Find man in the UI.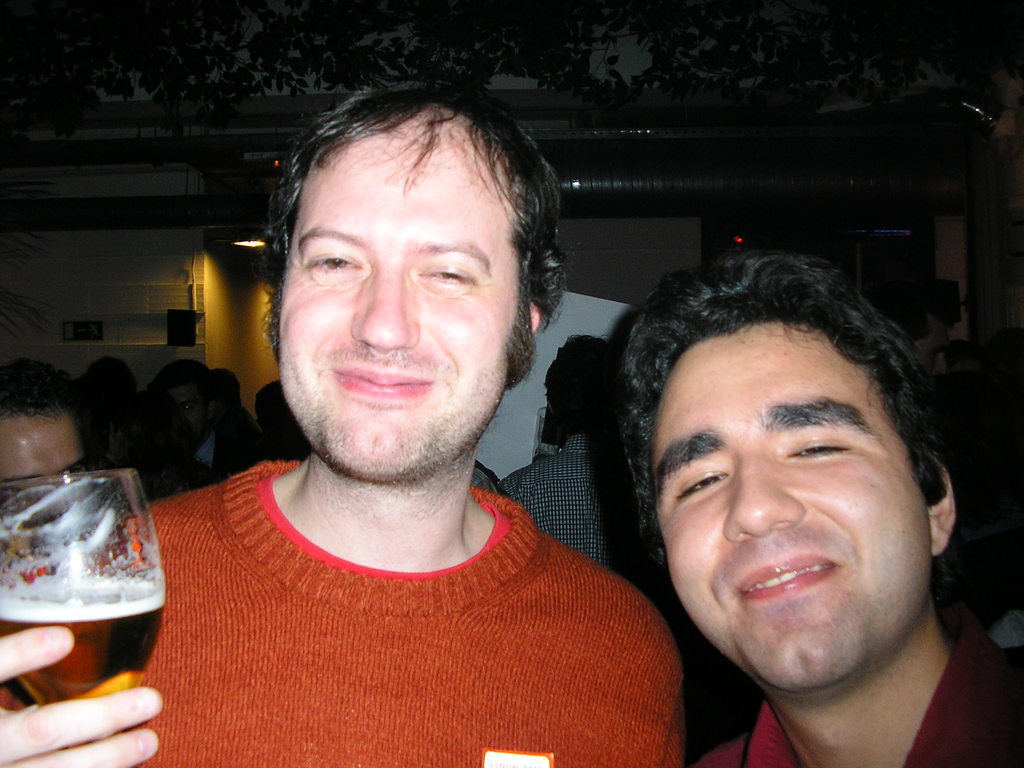
UI element at {"left": 0, "top": 68, "right": 688, "bottom": 767}.
